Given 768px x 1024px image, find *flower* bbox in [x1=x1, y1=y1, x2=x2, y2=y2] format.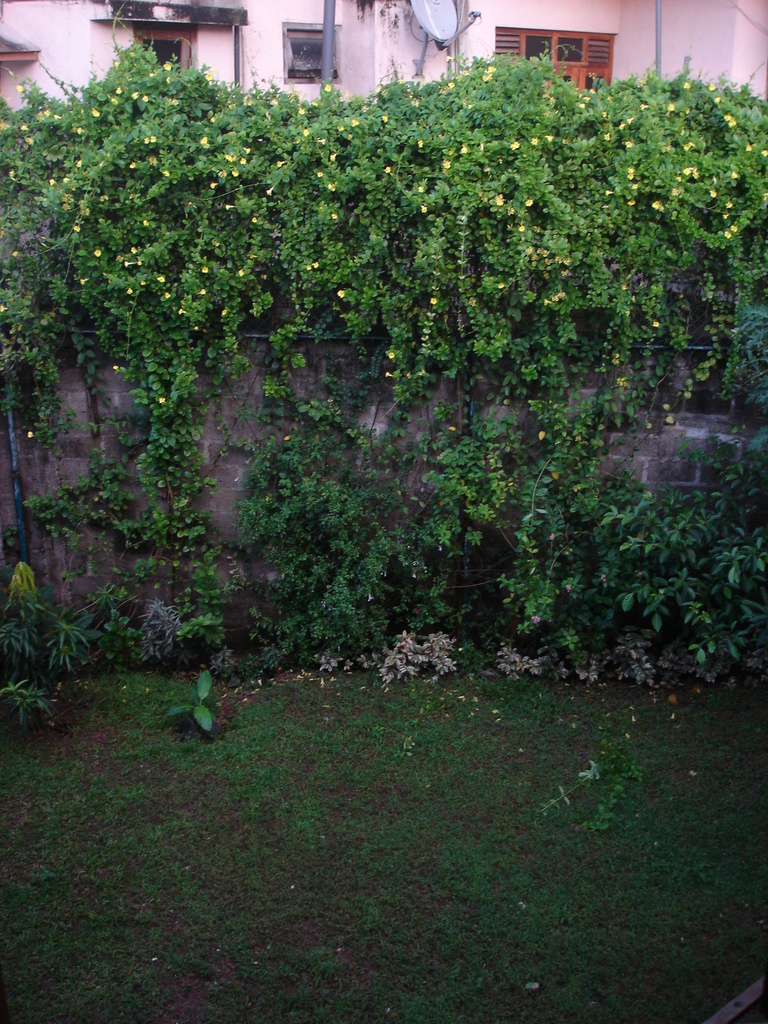
[x1=333, y1=213, x2=338, y2=220].
